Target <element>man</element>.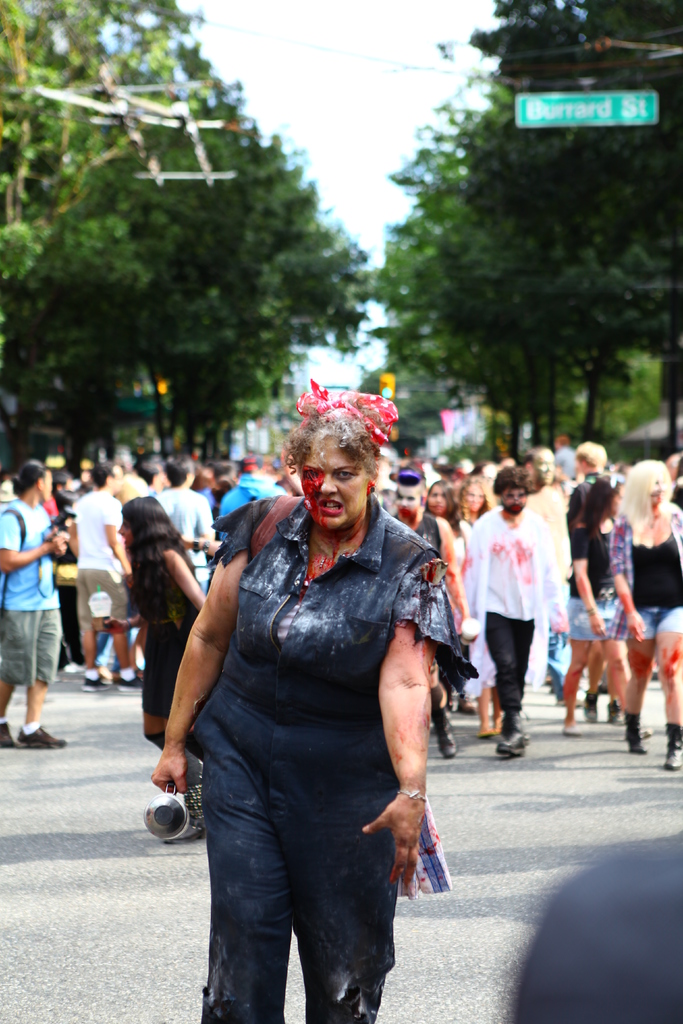
Target region: detection(129, 460, 167, 507).
